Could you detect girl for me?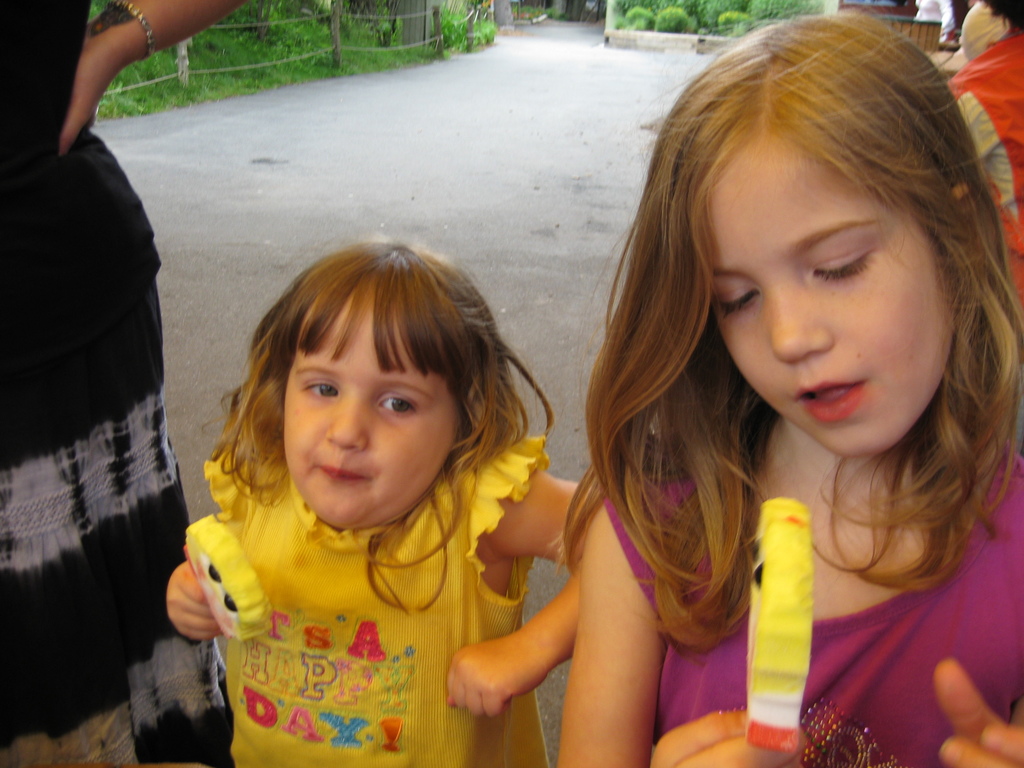
Detection result: select_region(557, 11, 1023, 767).
